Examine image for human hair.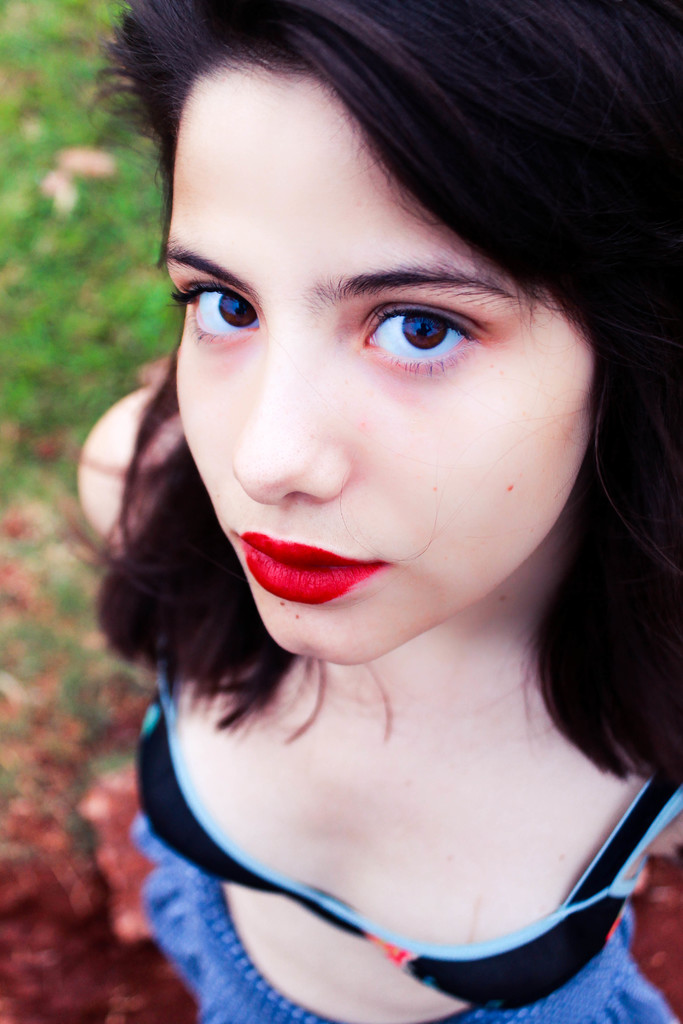
Examination result: locate(85, 0, 662, 911).
